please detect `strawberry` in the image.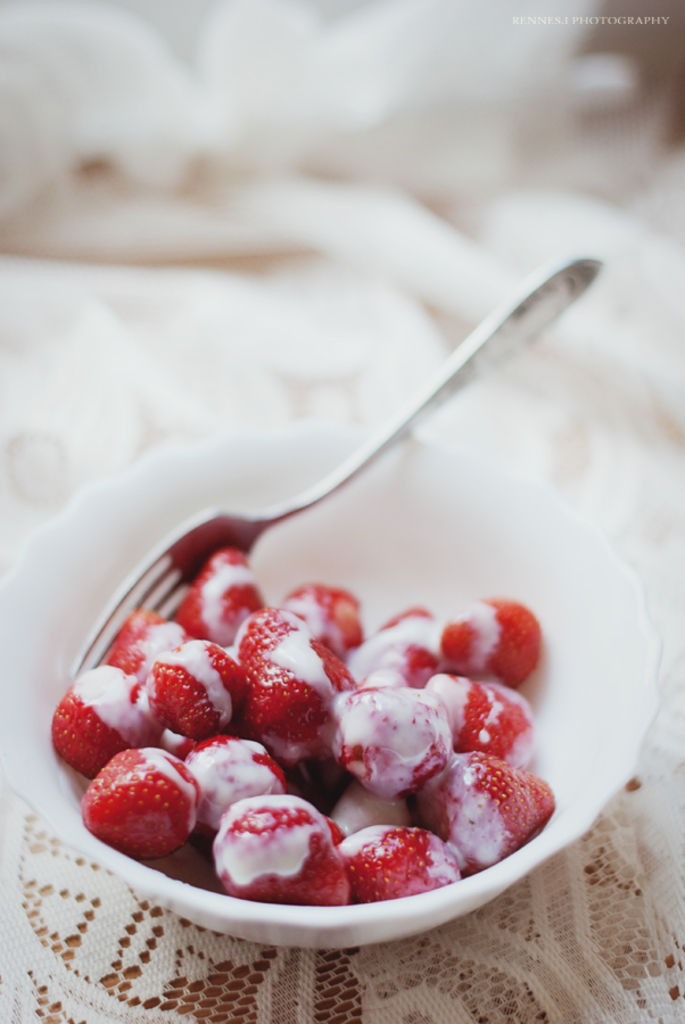
locate(96, 639, 236, 750).
